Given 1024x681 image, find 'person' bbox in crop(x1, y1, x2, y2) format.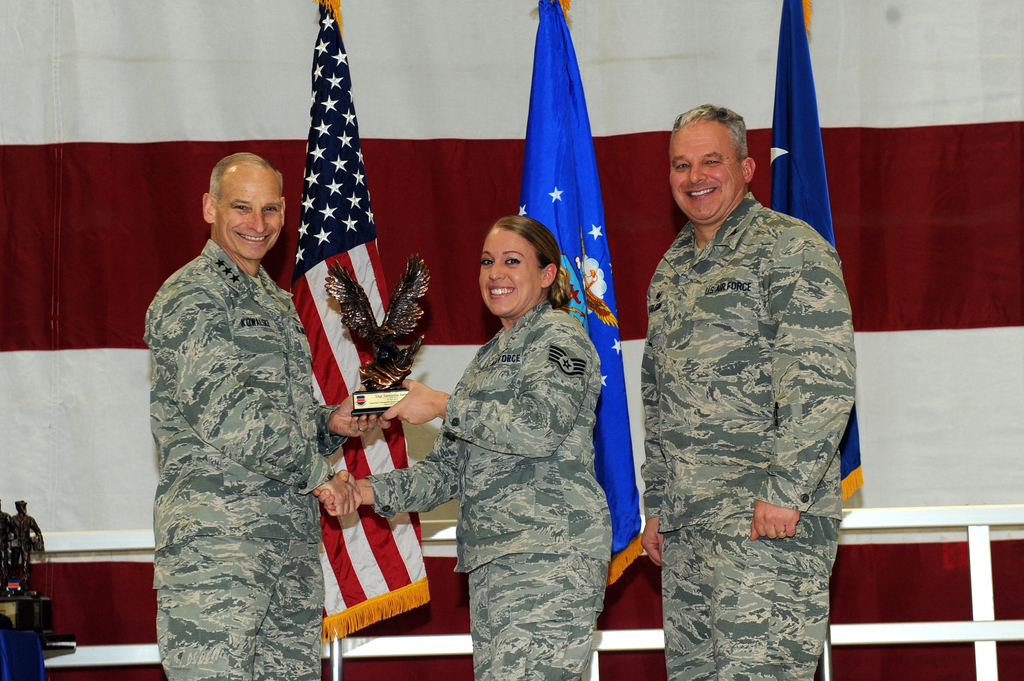
crop(143, 151, 388, 680).
